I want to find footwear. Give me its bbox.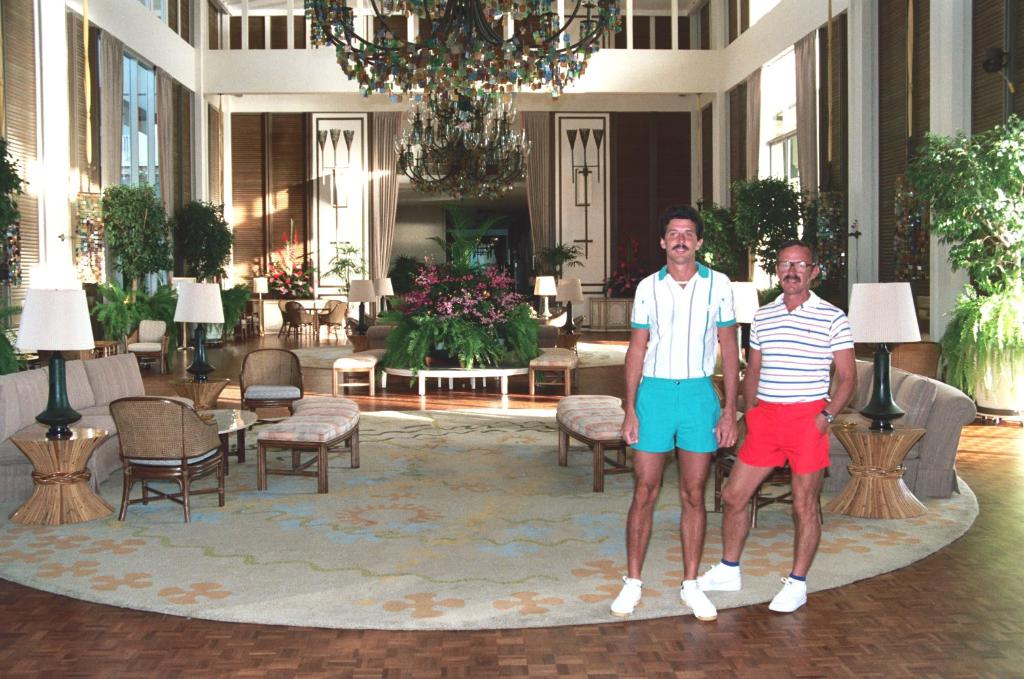
region(769, 576, 811, 610).
